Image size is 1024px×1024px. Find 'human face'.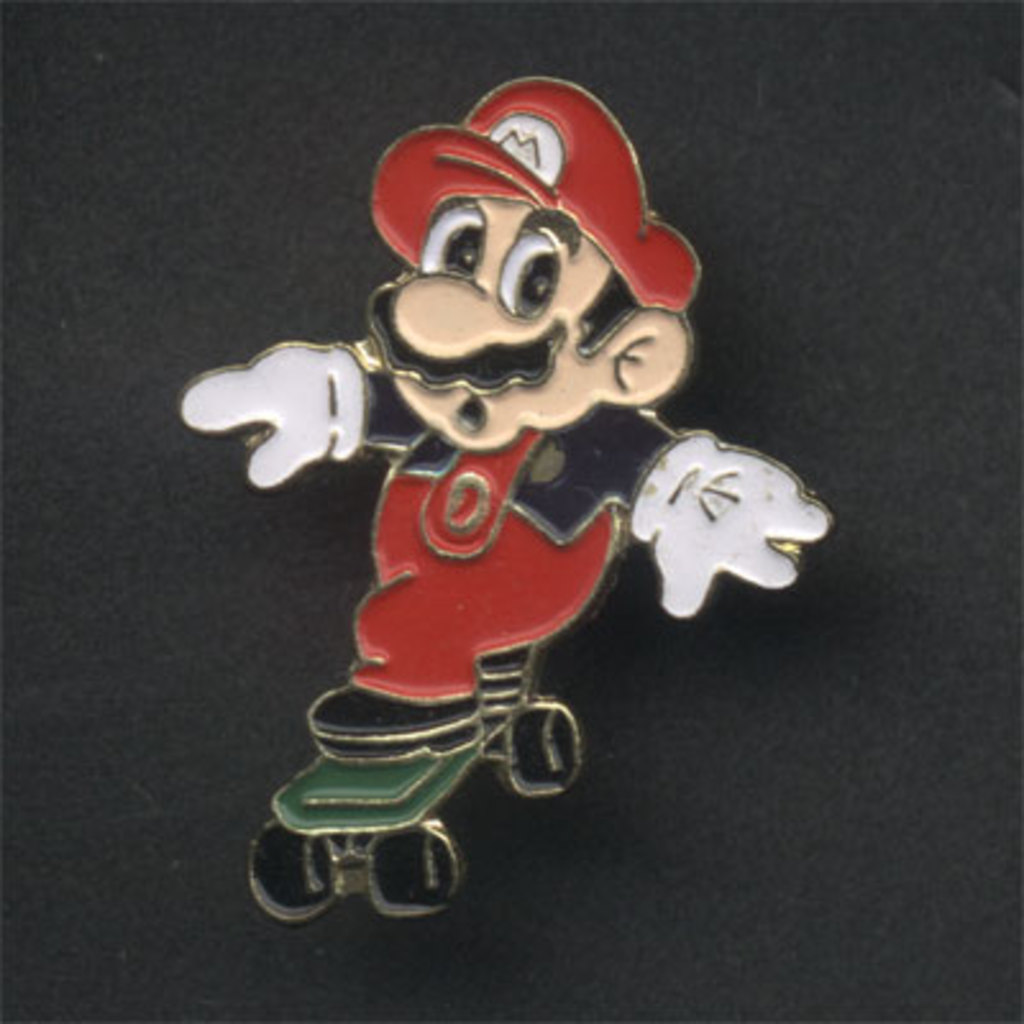
[379,189,596,451].
